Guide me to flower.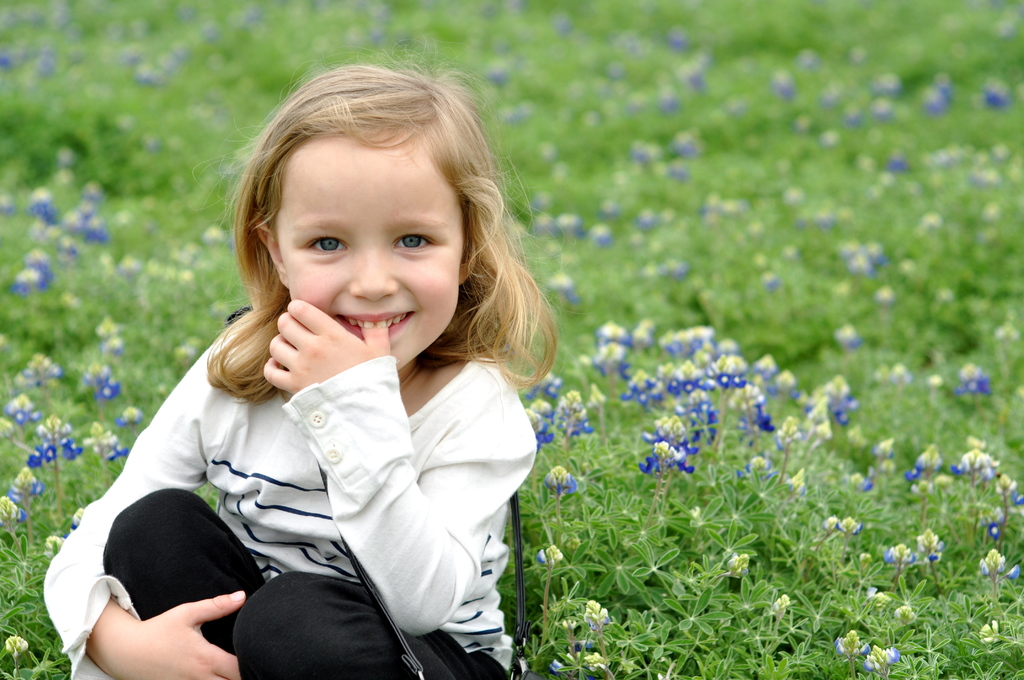
Guidance: [60, 425, 85, 454].
